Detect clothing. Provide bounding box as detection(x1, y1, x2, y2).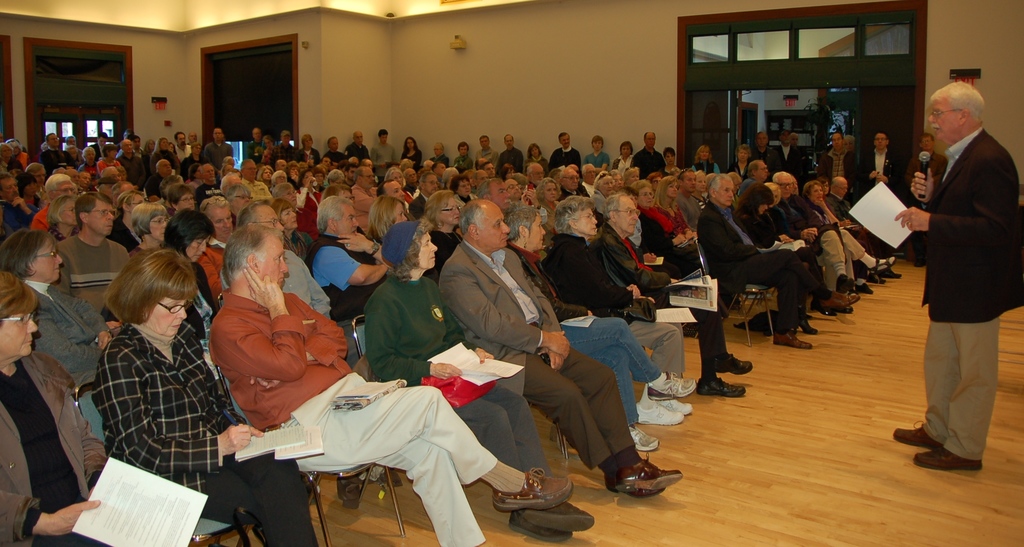
detection(111, 148, 145, 187).
